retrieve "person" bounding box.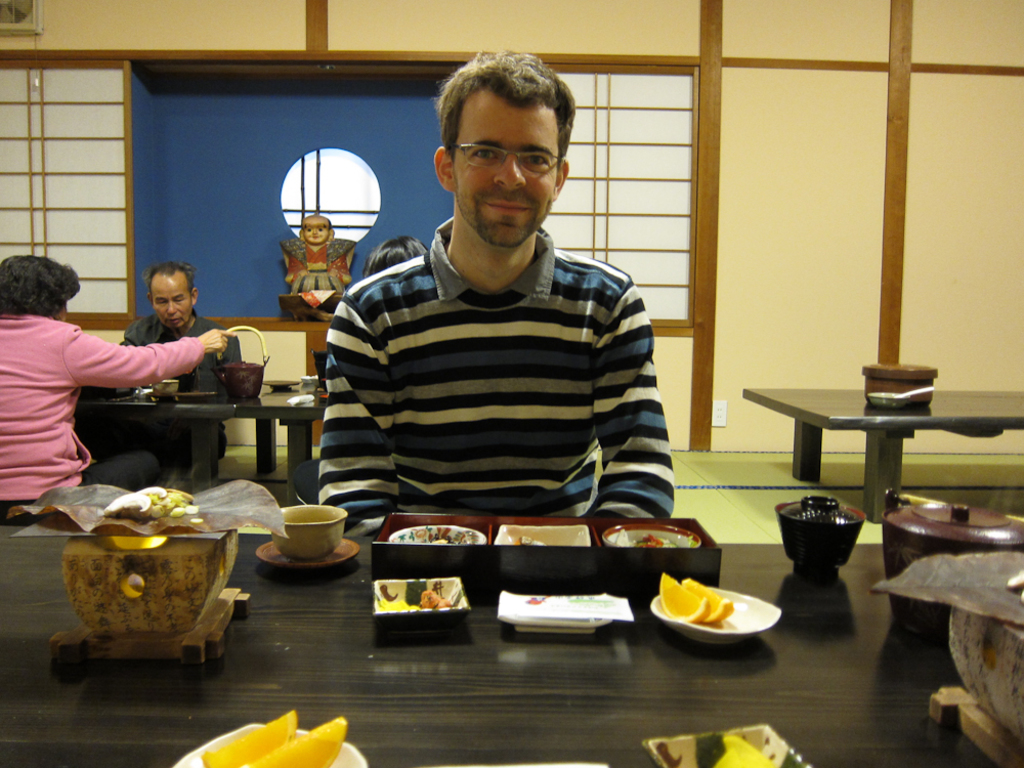
Bounding box: [361, 237, 427, 285].
